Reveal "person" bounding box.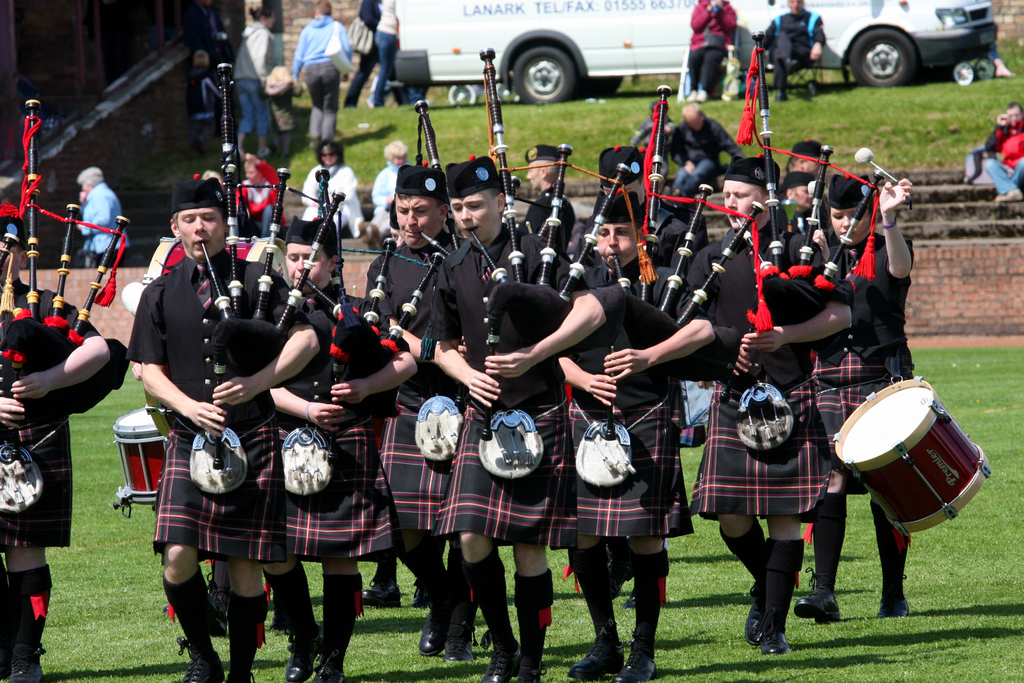
Revealed: rect(674, 151, 855, 662).
